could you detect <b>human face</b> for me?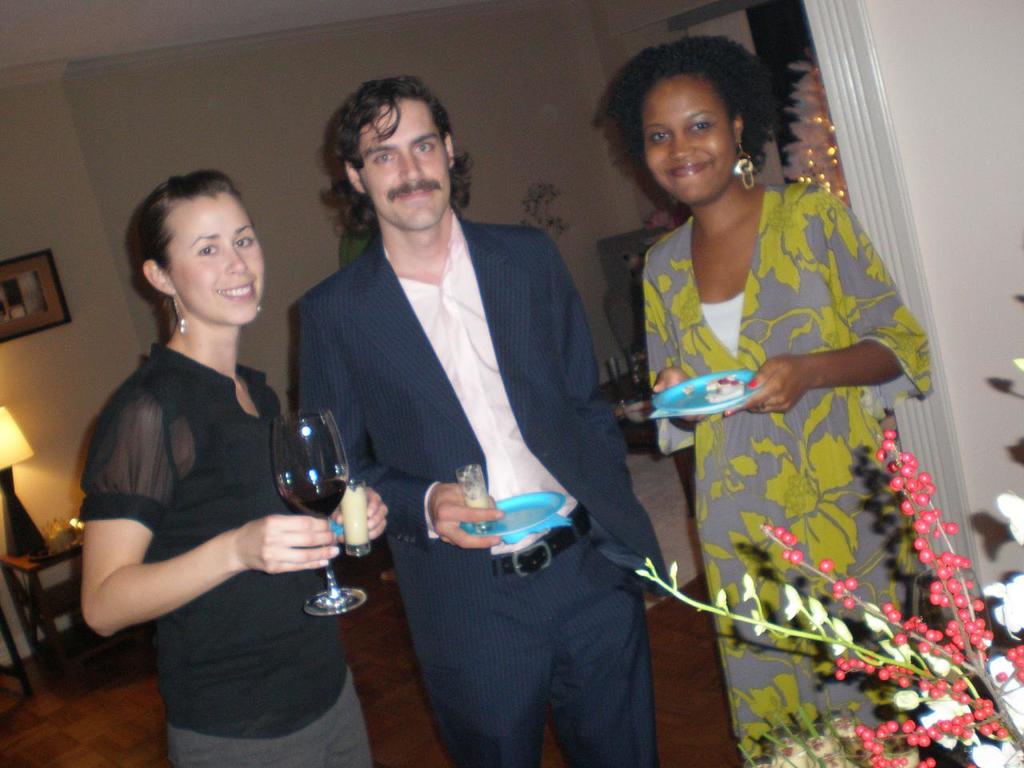
Detection result: <region>162, 198, 268, 326</region>.
